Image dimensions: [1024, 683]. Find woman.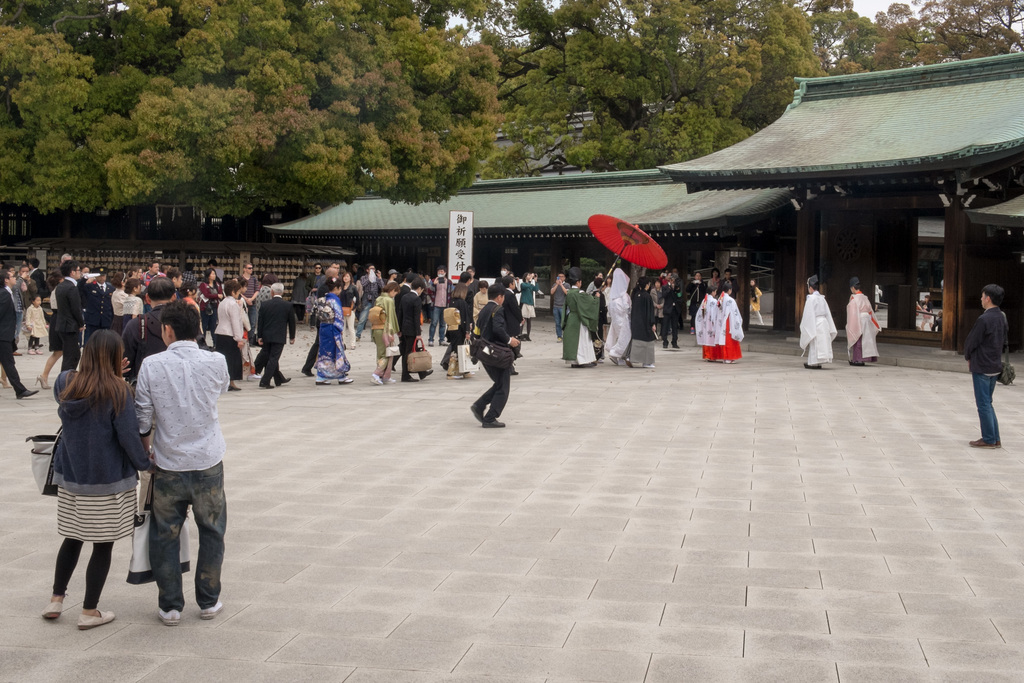
{"left": 212, "top": 280, "right": 243, "bottom": 391}.
